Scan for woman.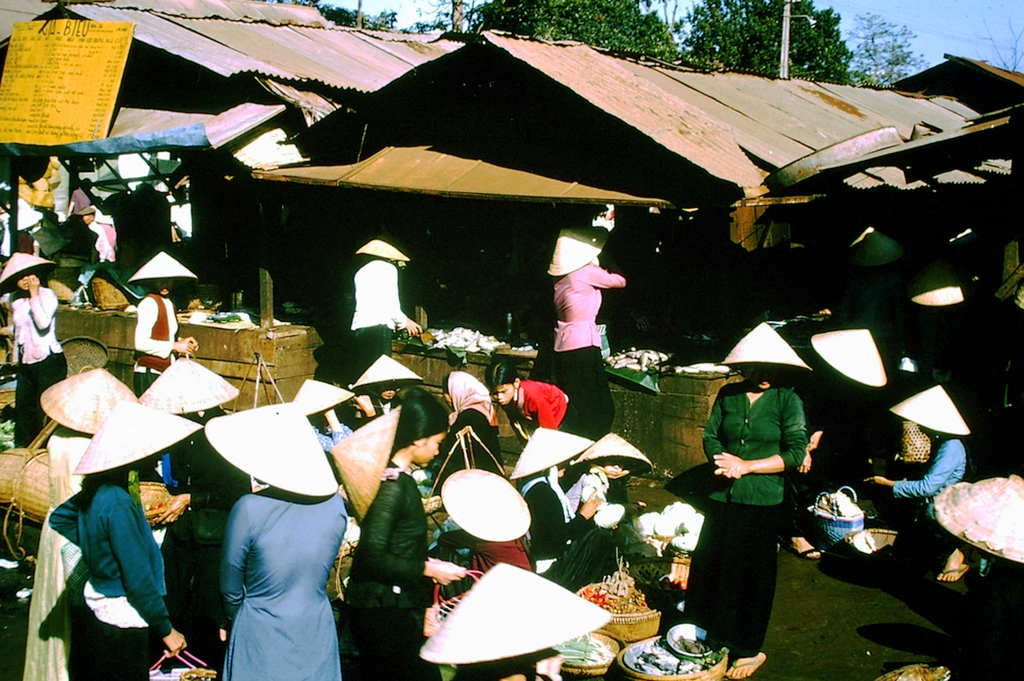
Scan result: (x1=47, y1=403, x2=201, y2=680).
